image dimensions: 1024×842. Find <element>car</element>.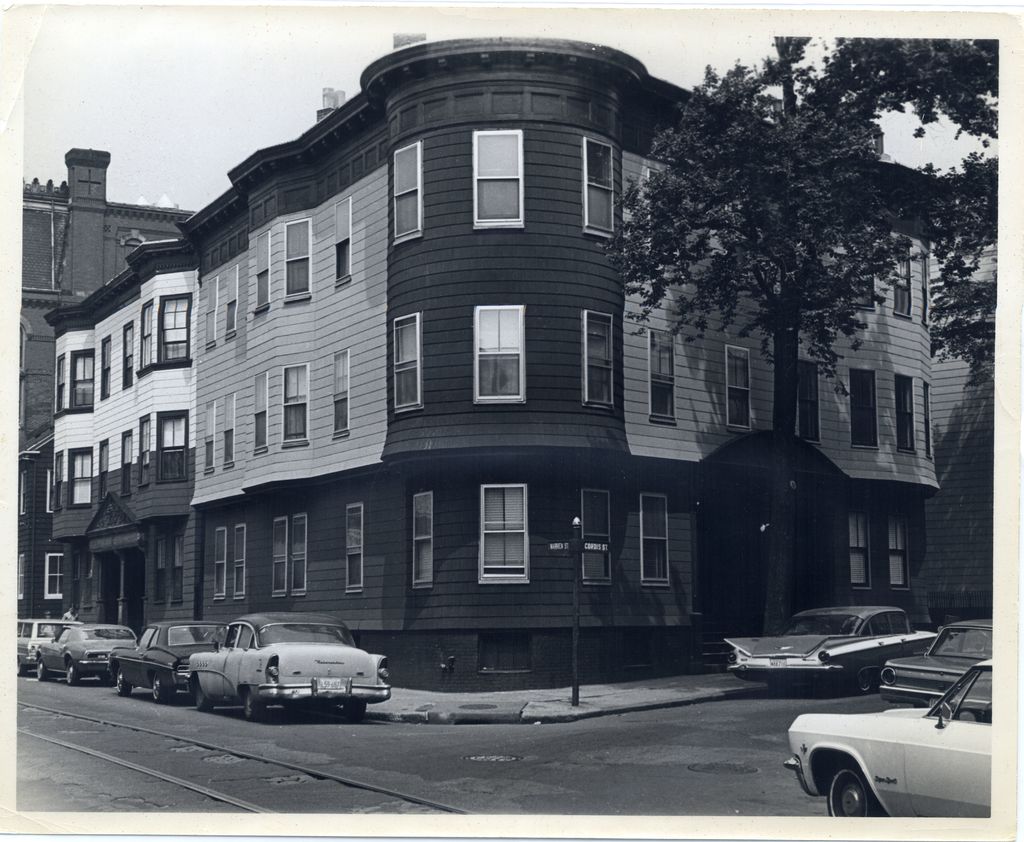
l=112, t=622, r=225, b=696.
